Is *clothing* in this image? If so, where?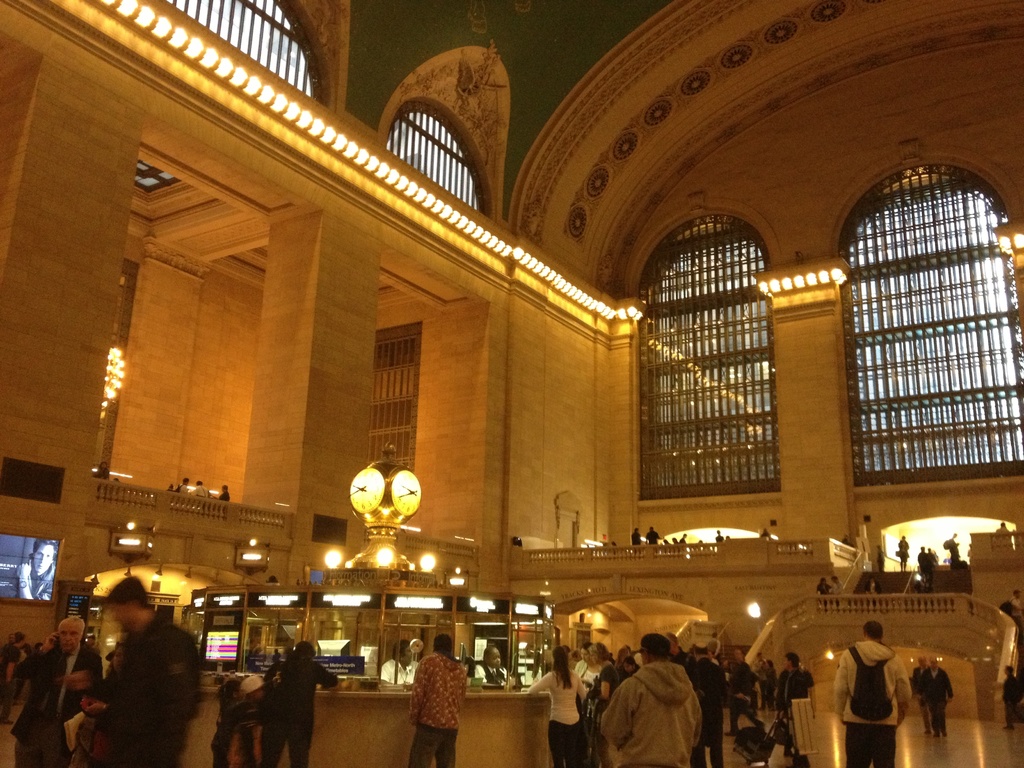
Yes, at 913:666:929:700.
